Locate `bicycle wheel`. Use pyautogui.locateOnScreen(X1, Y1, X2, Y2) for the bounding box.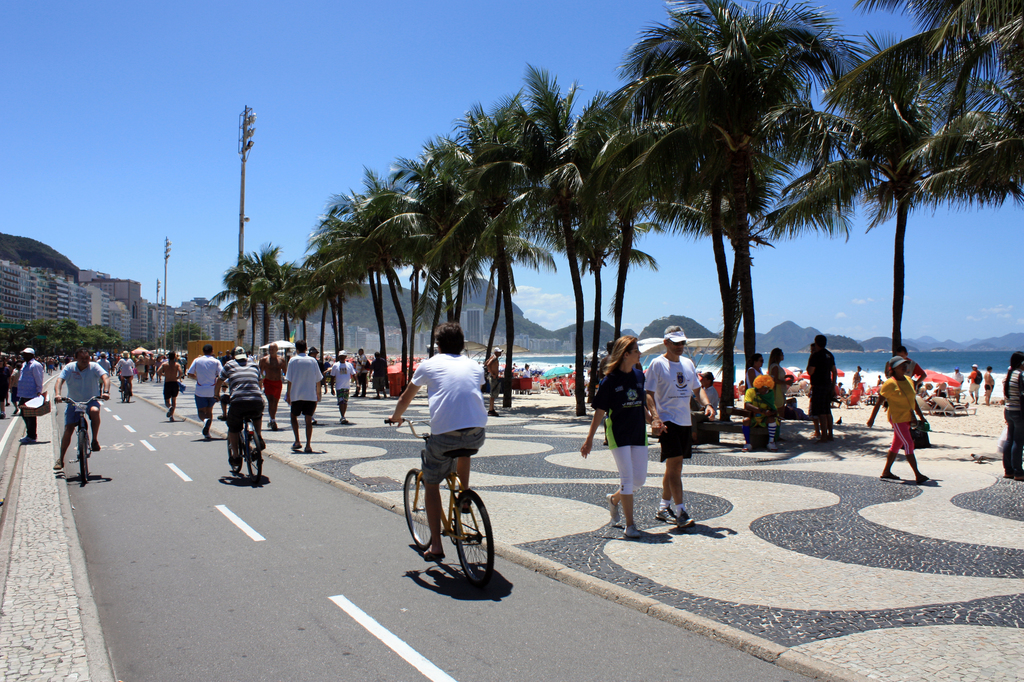
pyautogui.locateOnScreen(247, 422, 268, 494).
